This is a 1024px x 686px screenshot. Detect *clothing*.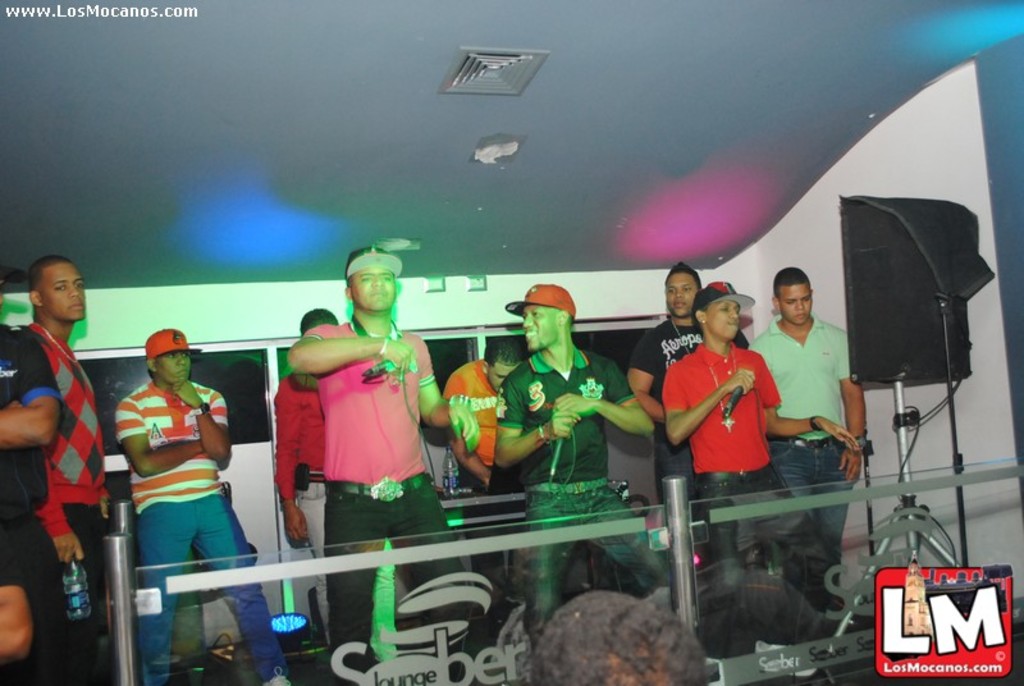
301:310:497:648.
